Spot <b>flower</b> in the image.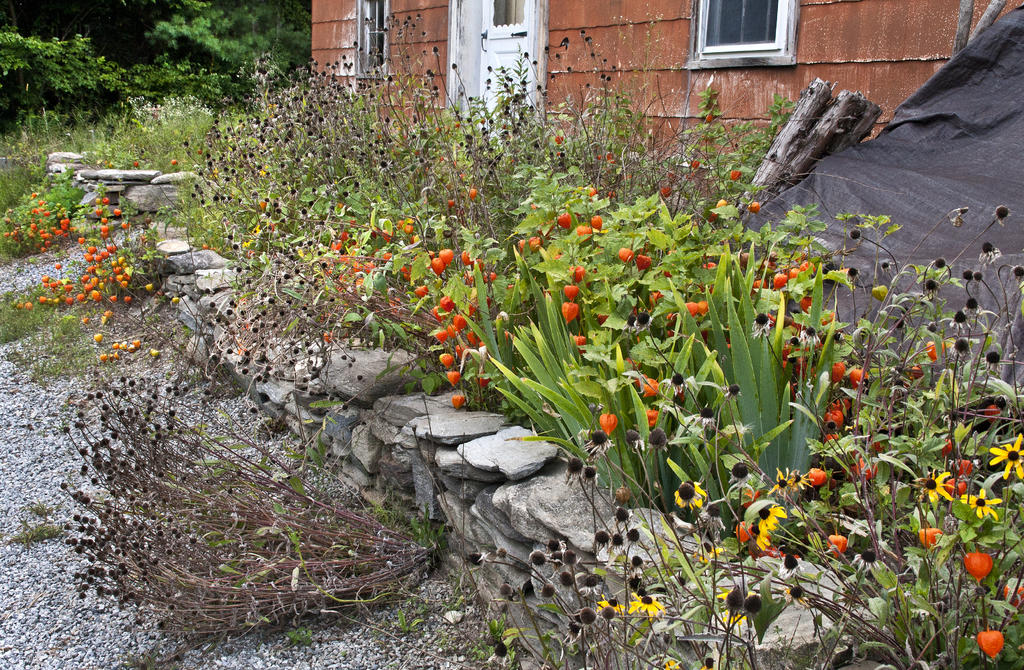
<b>flower</b> found at x1=450 y1=312 x2=467 y2=334.
